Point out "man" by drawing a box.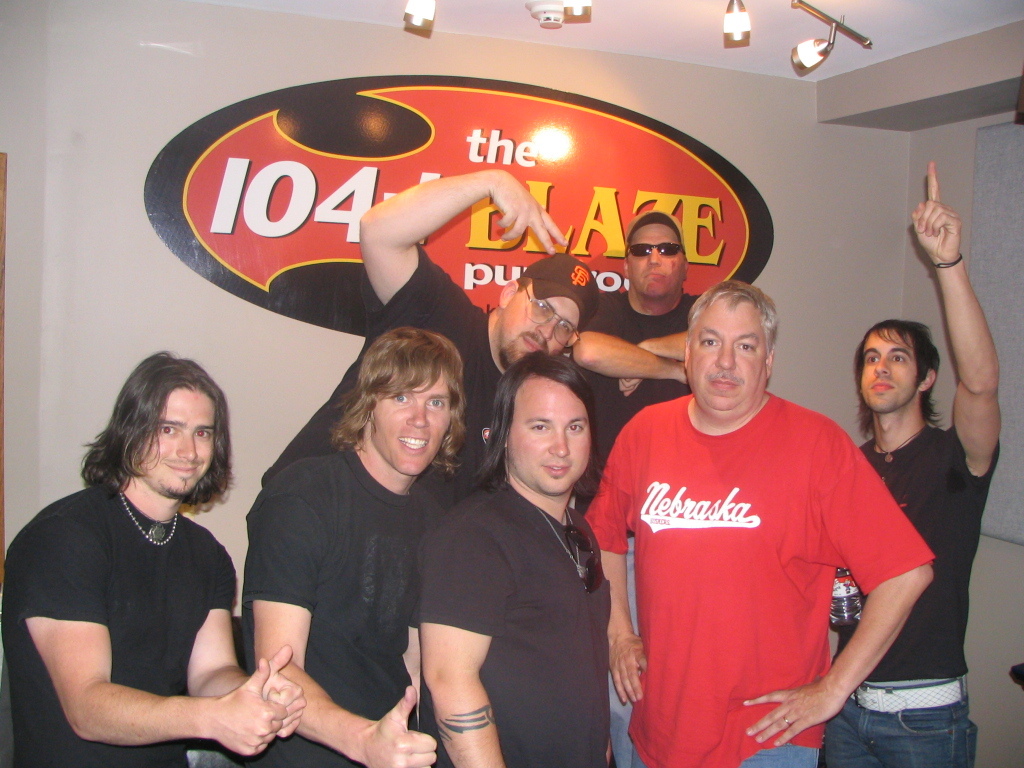
[571,209,775,767].
